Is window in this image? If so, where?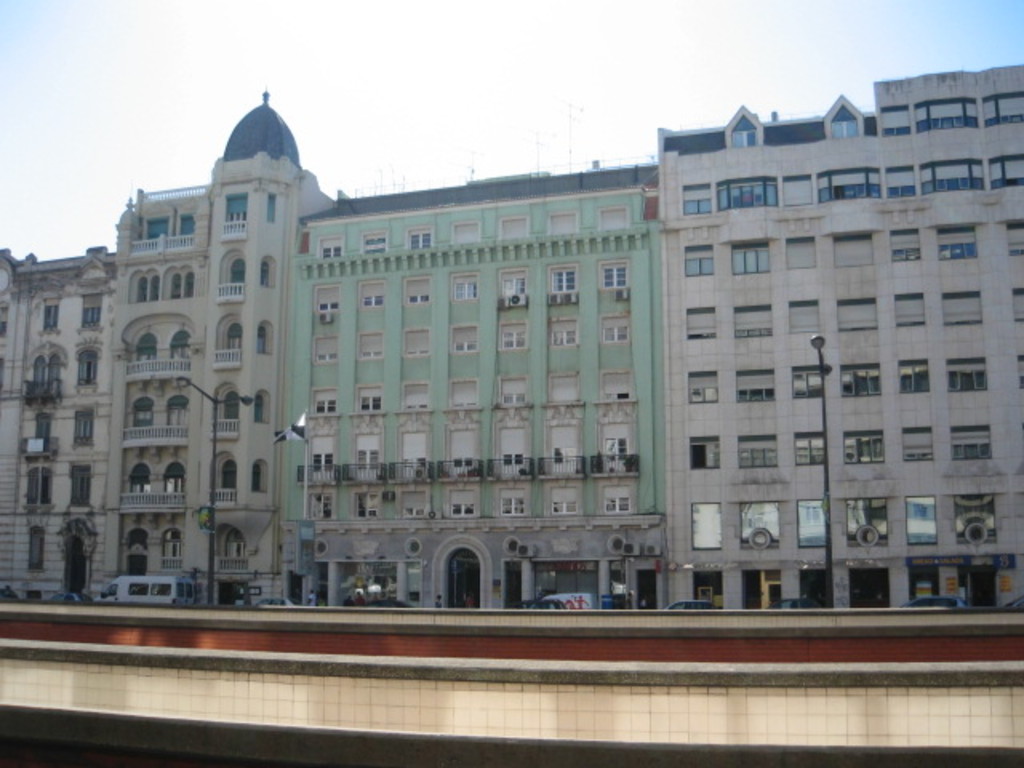
Yes, at 794:434:829:467.
